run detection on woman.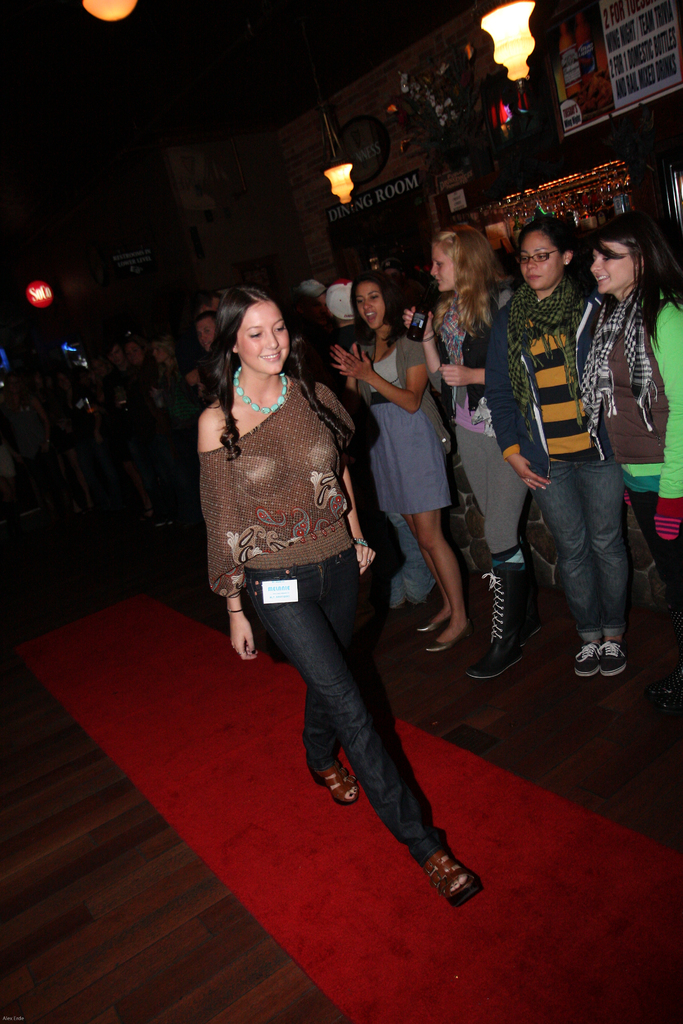
Result: 395,212,544,689.
